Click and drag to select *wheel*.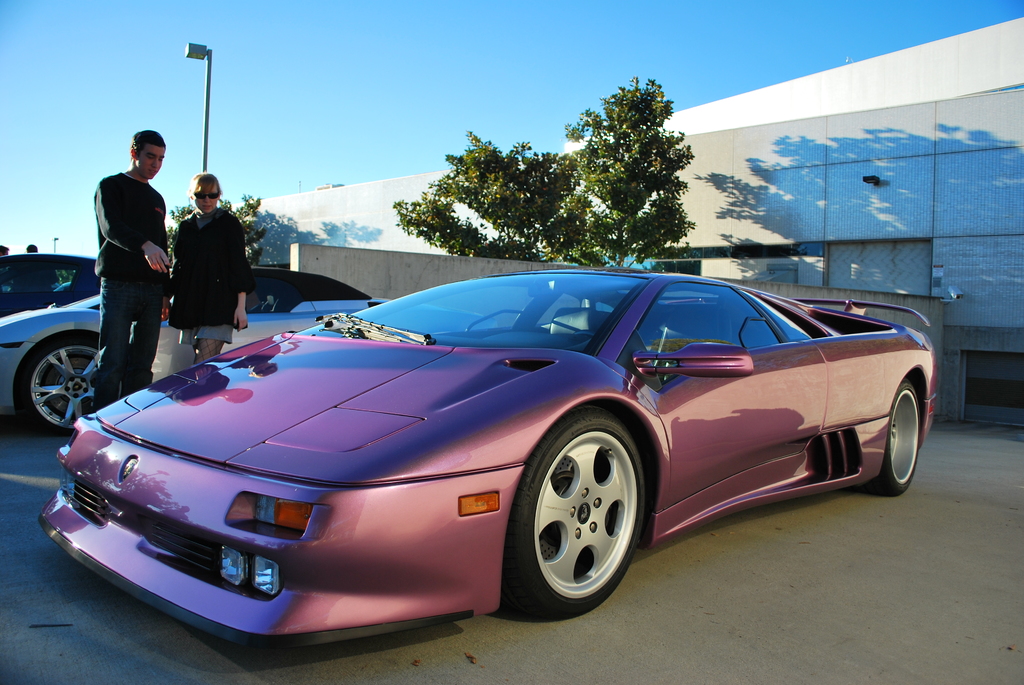
Selection: crop(19, 331, 130, 443).
